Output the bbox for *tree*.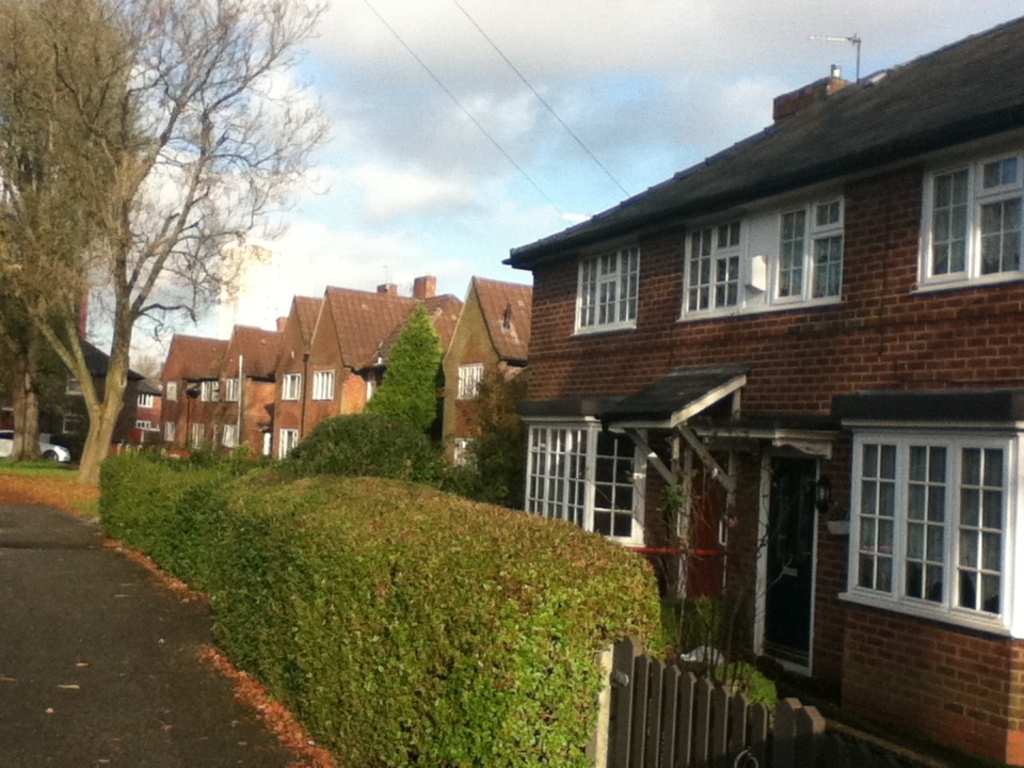
Rect(363, 300, 452, 446).
